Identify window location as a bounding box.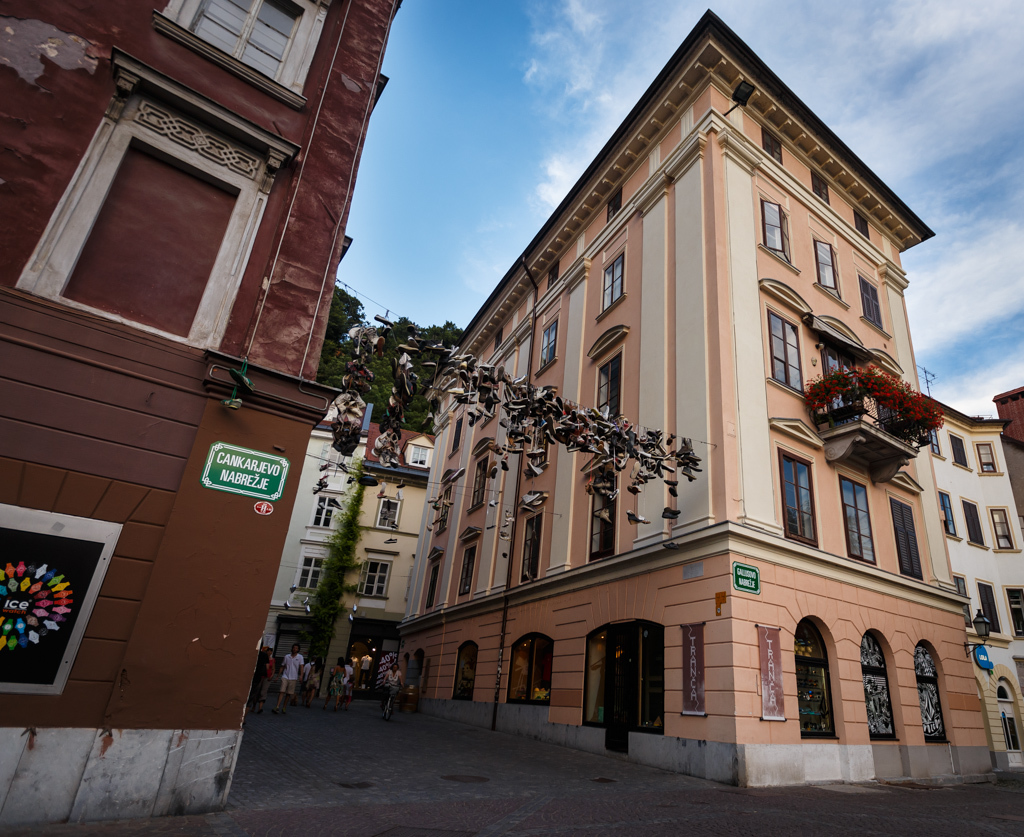
box=[362, 548, 394, 602].
